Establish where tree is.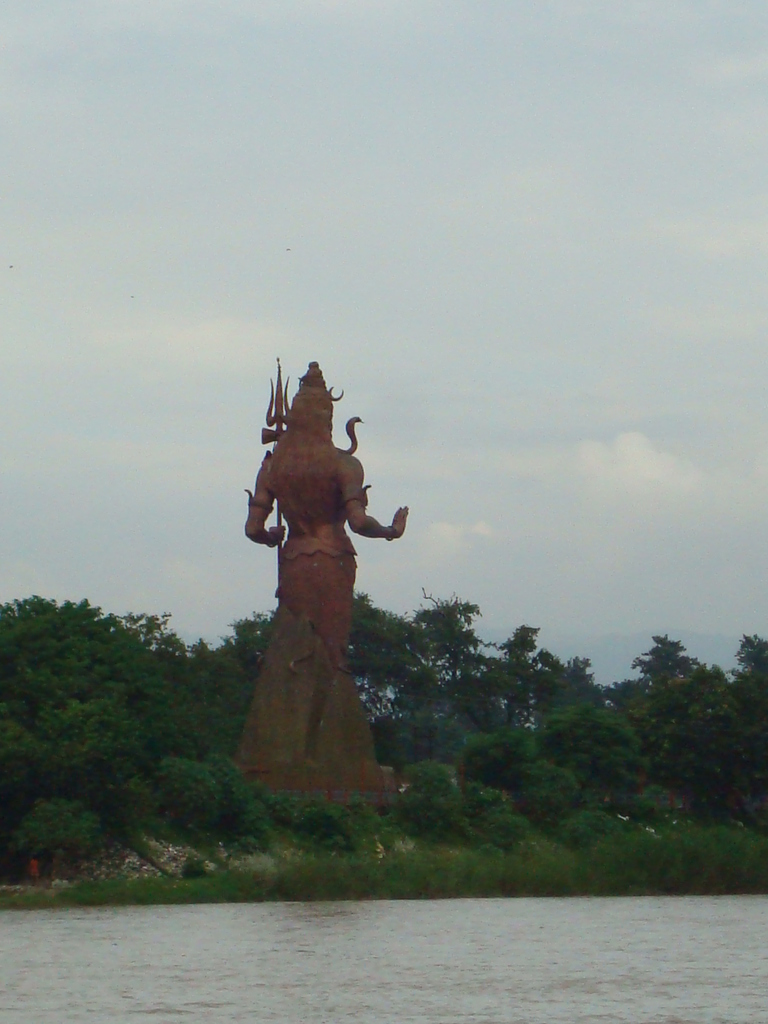
Established at box=[0, 583, 212, 867].
